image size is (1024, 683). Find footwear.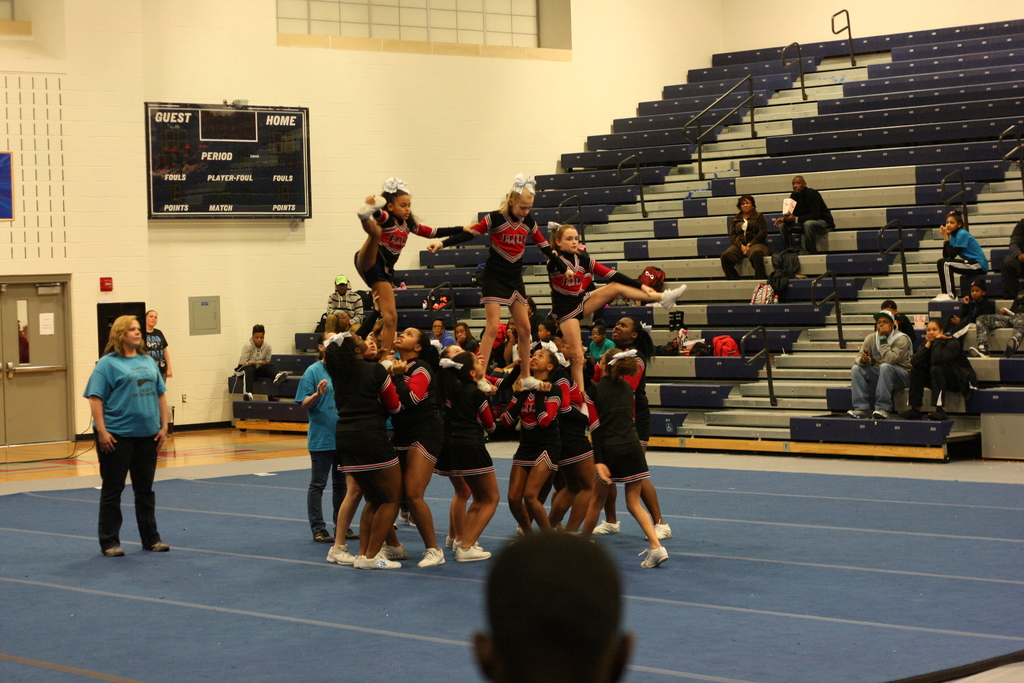
354,544,400,569.
